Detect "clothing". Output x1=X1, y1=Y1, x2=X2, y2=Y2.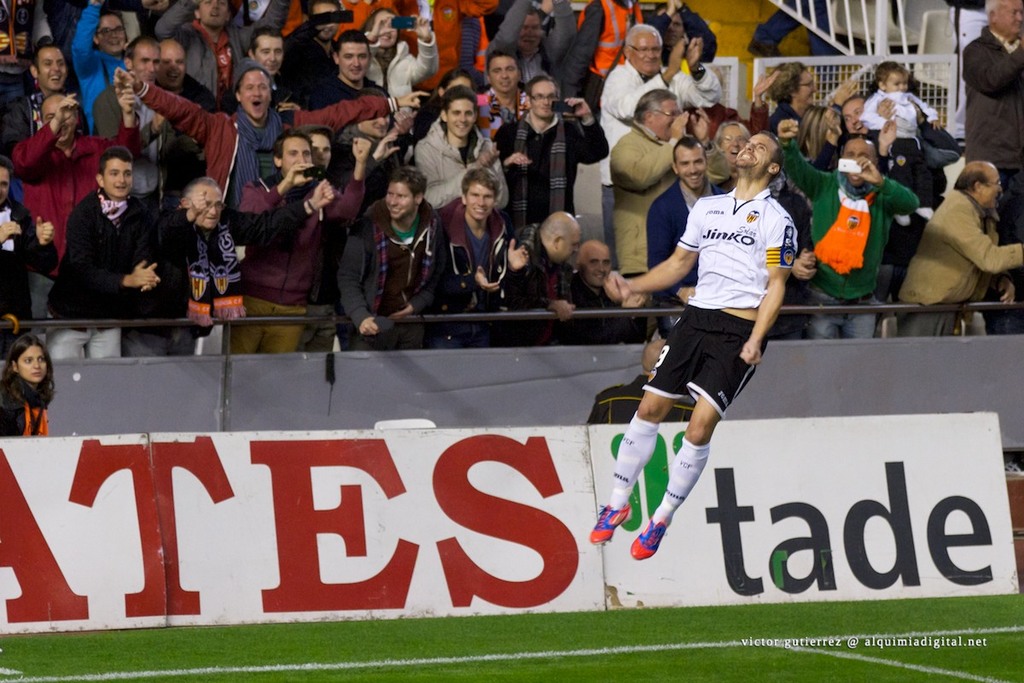
x1=562, y1=0, x2=643, y2=96.
